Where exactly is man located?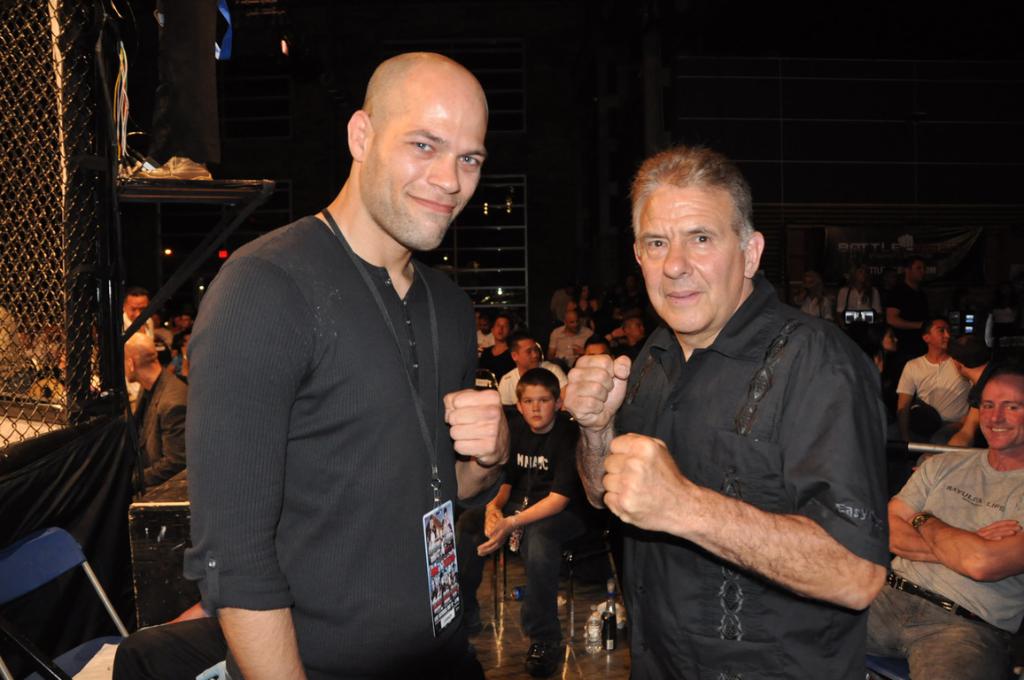
Its bounding box is left=477, top=313, right=496, bottom=349.
